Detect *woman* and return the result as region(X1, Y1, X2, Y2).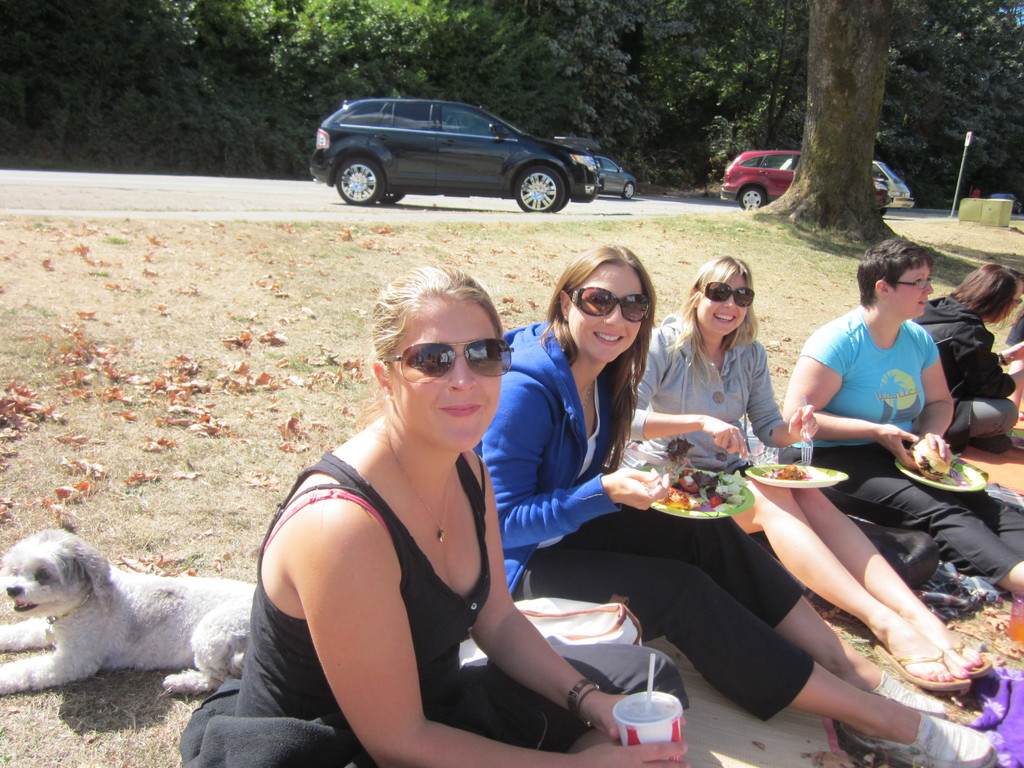
region(918, 255, 1023, 452).
